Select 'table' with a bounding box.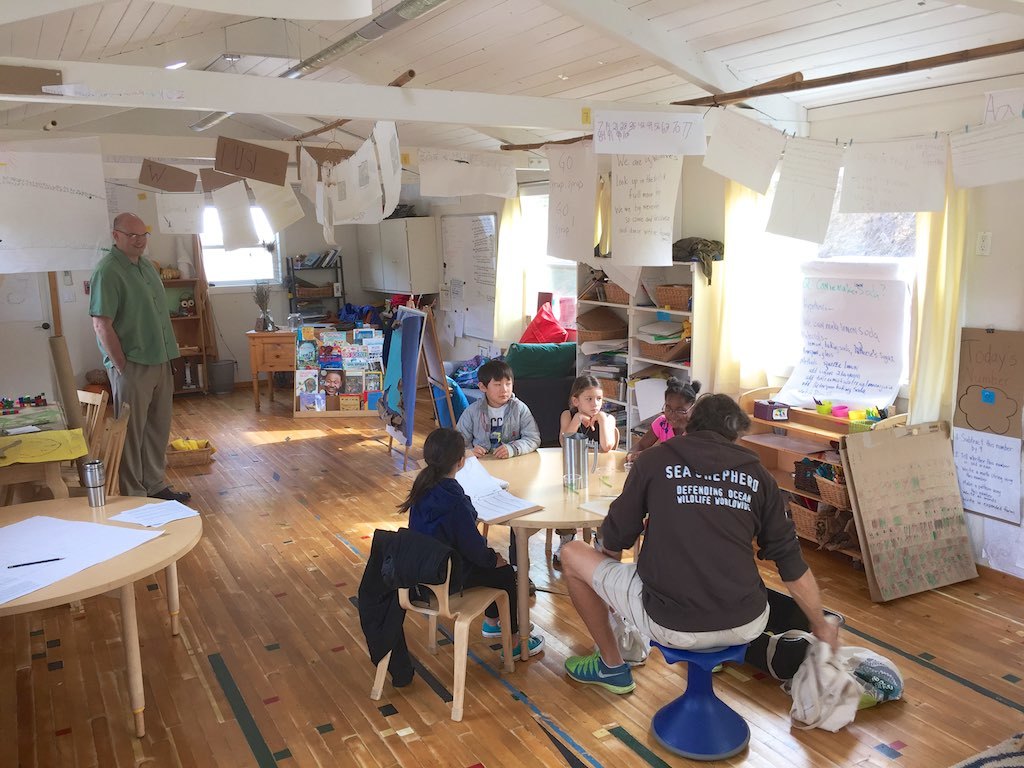
x1=459 y1=443 x2=647 y2=657.
